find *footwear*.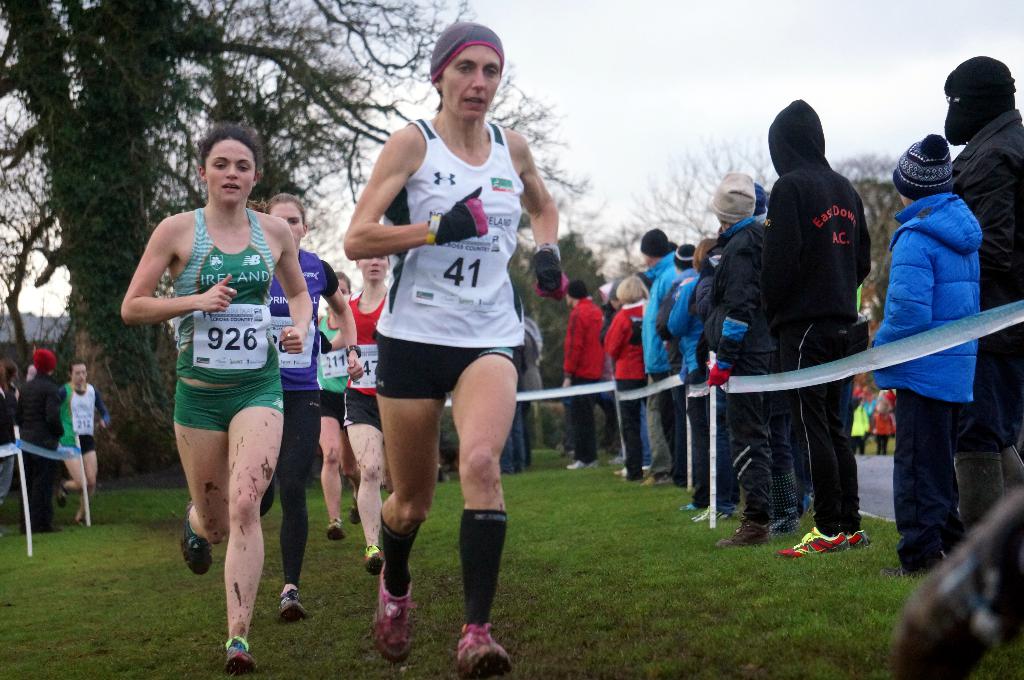
bbox=[456, 622, 518, 679].
